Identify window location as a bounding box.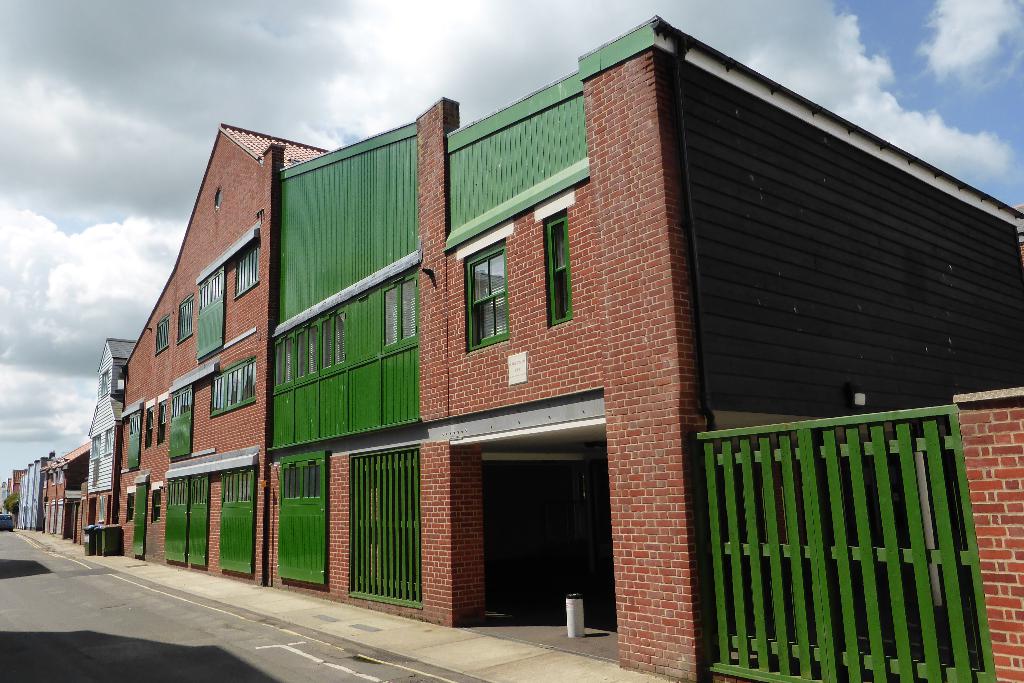
[left=152, top=315, right=168, bottom=353].
